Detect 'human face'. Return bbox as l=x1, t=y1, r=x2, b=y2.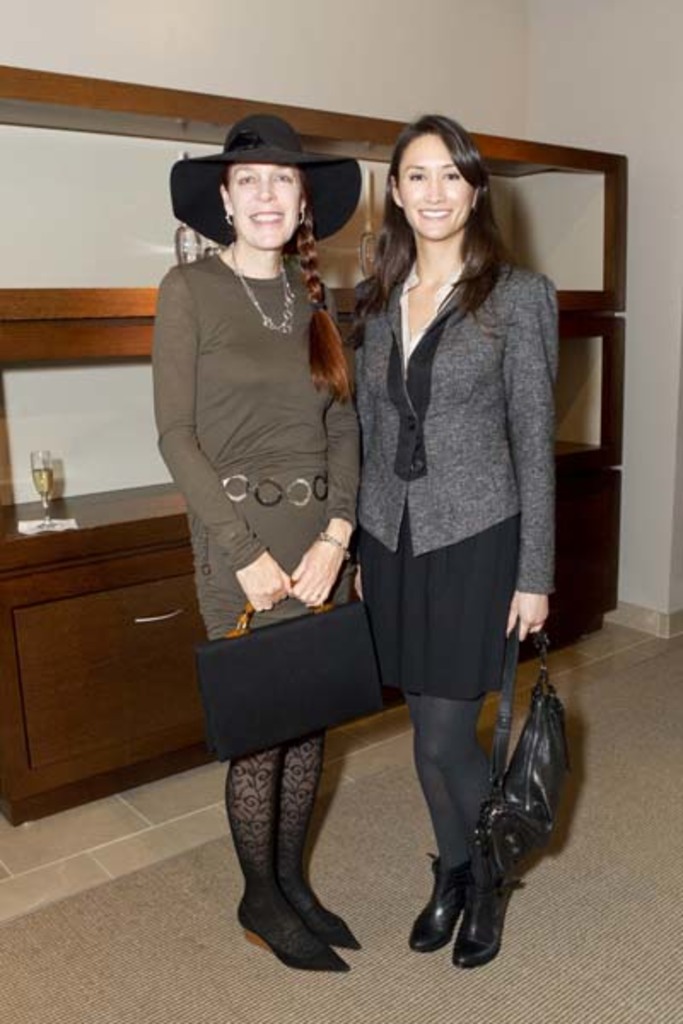
l=224, t=162, r=306, b=246.
